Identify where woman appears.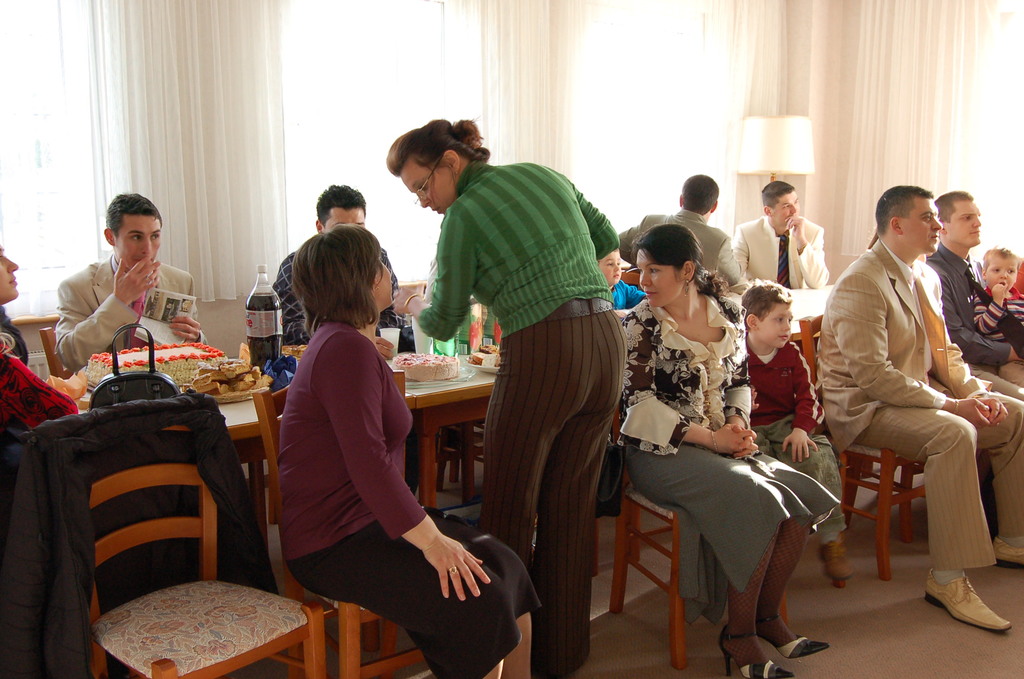
Appears at <box>388,116,627,678</box>.
